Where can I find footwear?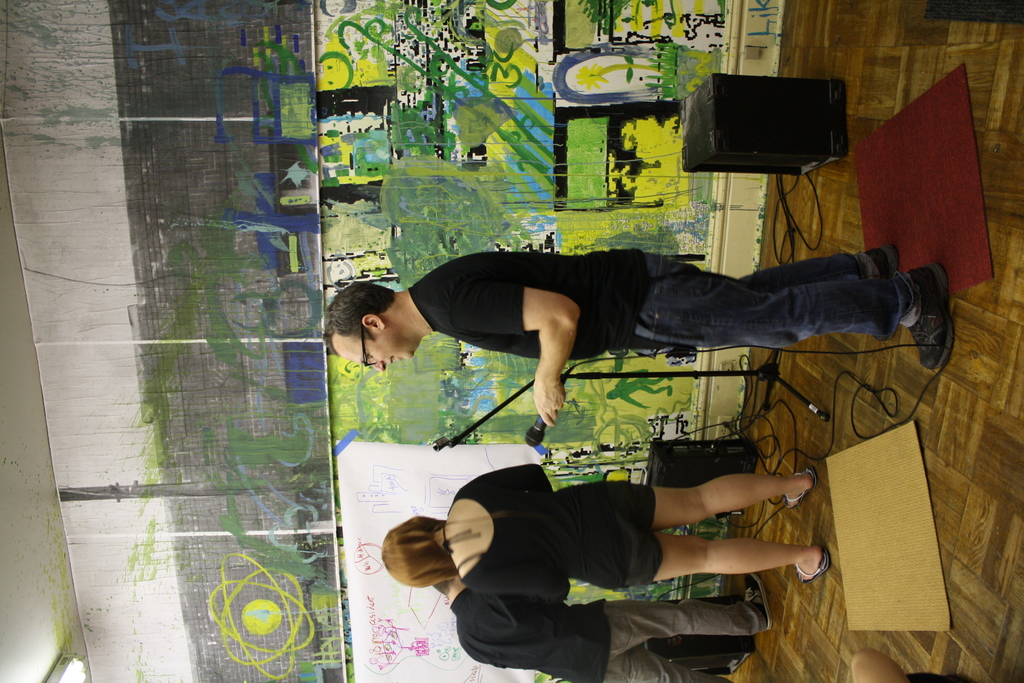
You can find it at (x1=745, y1=572, x2=774, y2=630).
